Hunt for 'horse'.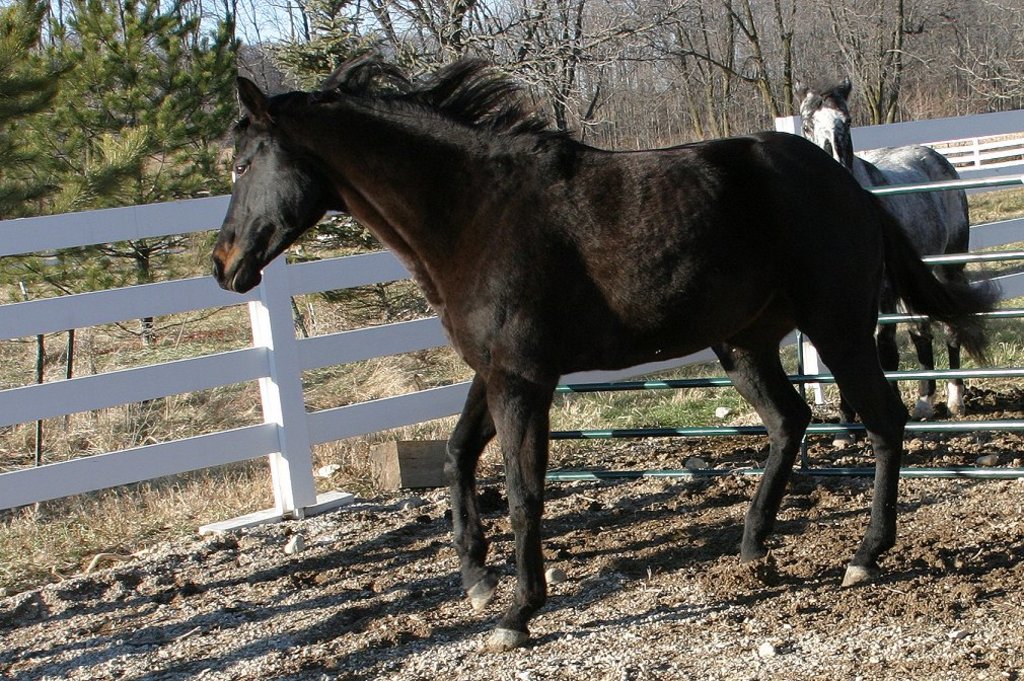
Hunted down at x1=206 y1=48 x2=1007 y2=654.
